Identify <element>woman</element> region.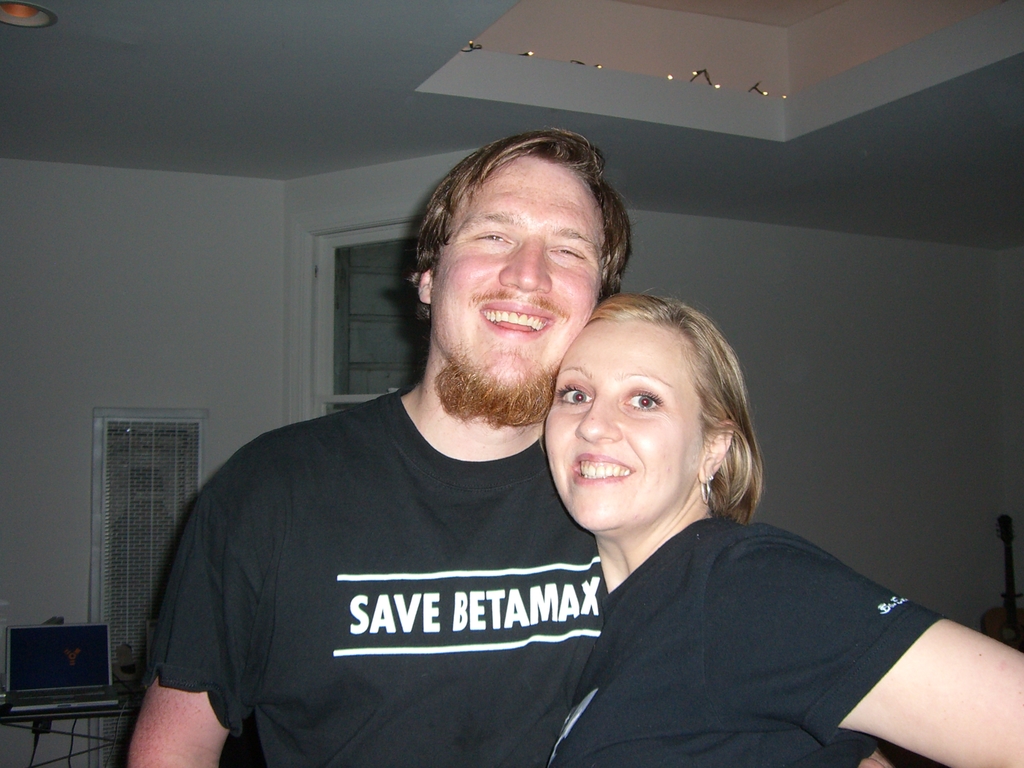
Region: bbox(487, 278, 970, 767).
